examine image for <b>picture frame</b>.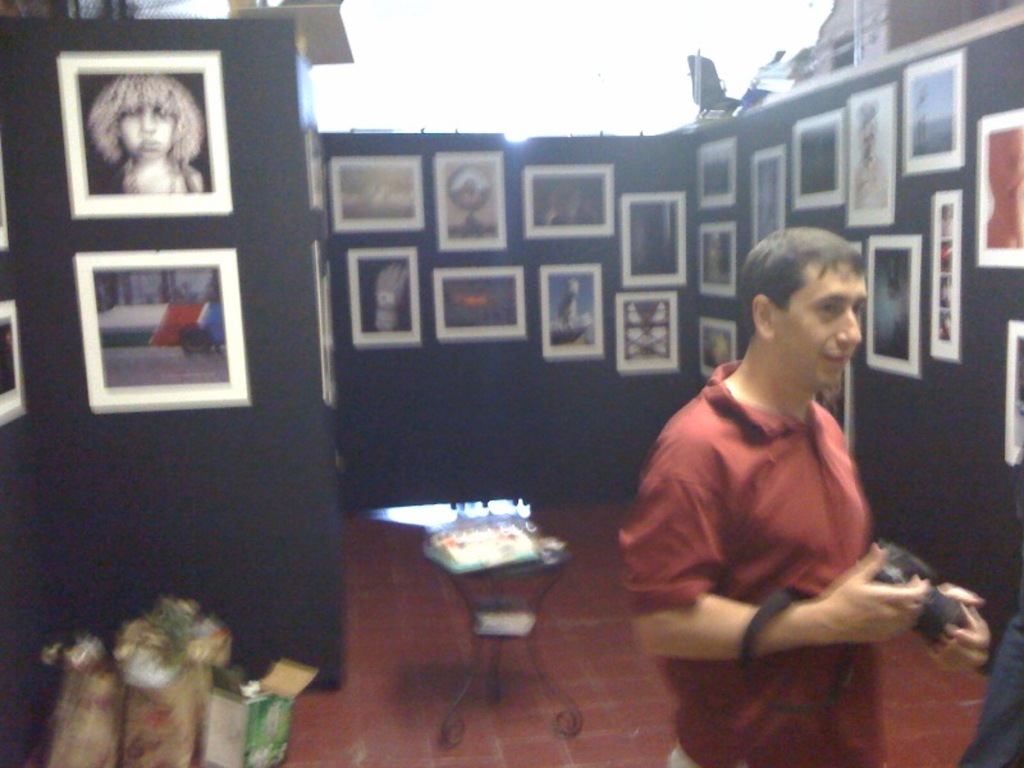
Examination result: detection(312, 248, 344, 407).
